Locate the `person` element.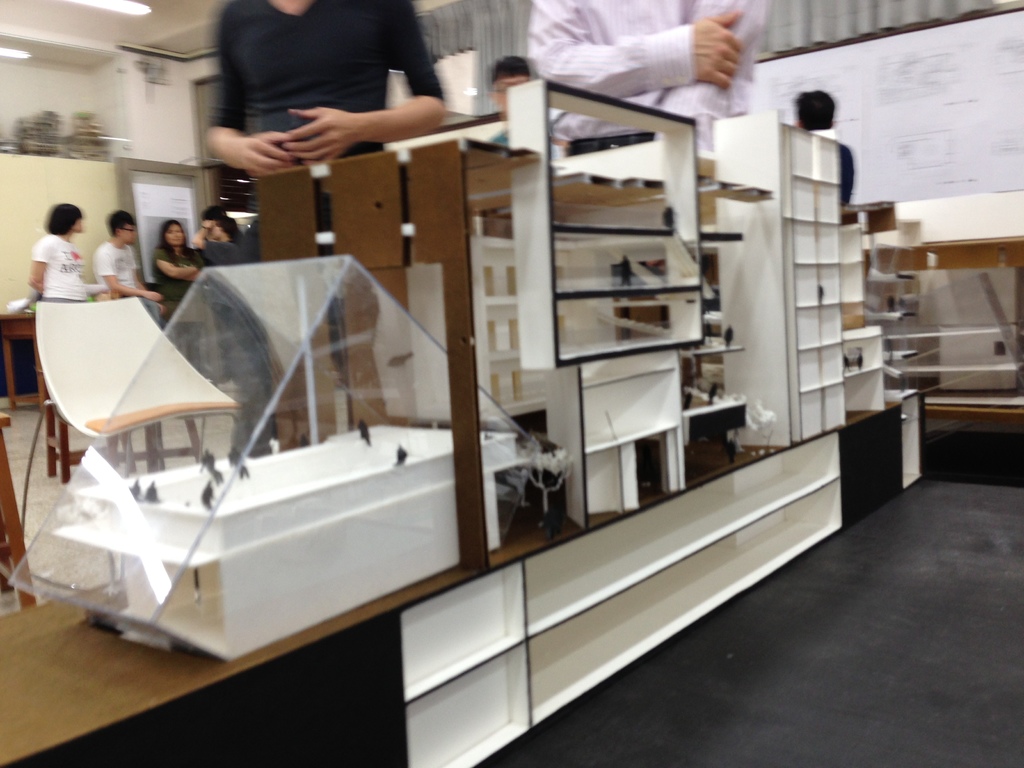
Element bbox: <region>153, 218, 209, 310</region>.
